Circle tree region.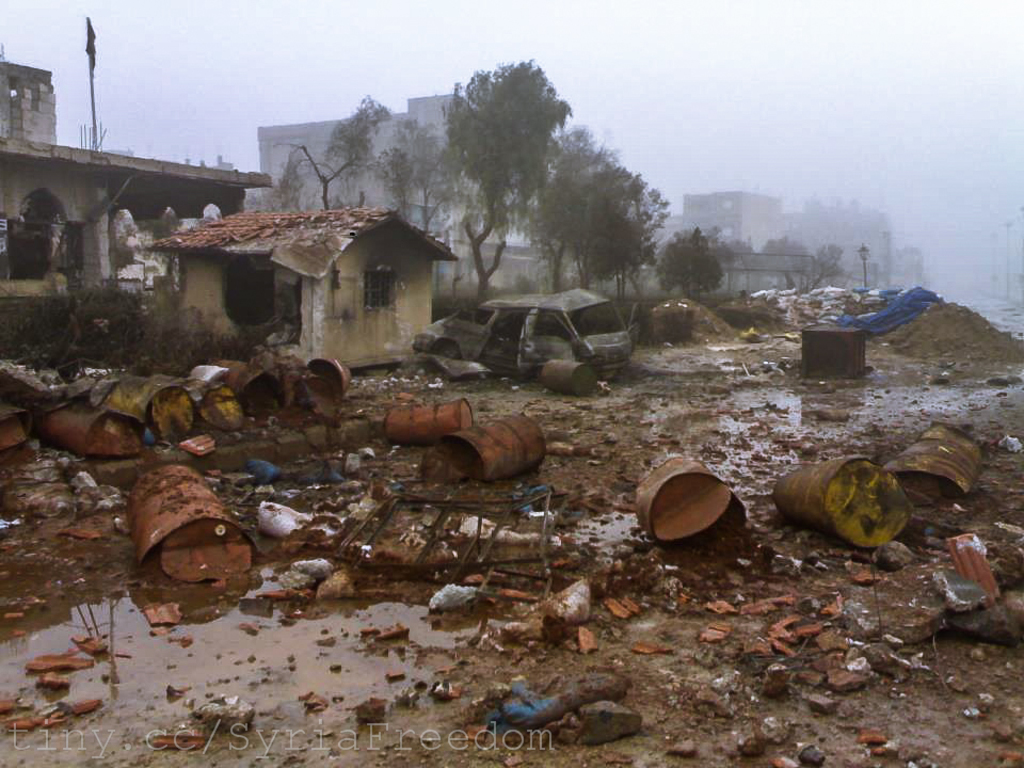
Region: {"x1": 274, "y1": 94, "x2": 388, "y2": 208}.
